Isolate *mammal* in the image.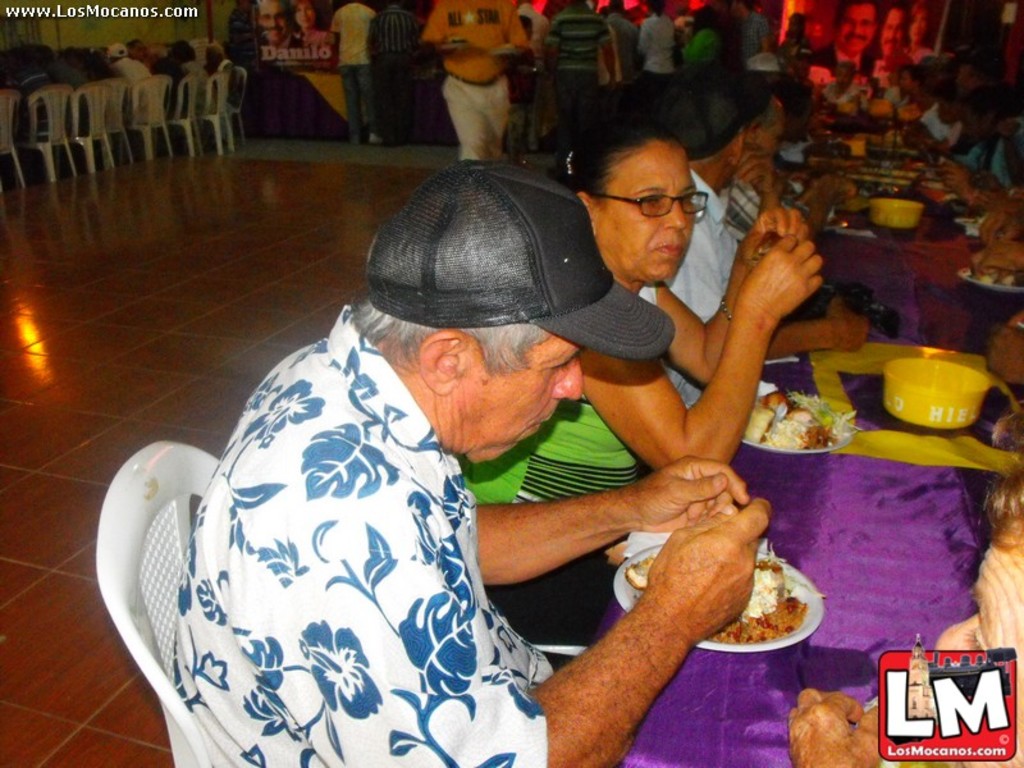
Isolated region: 252:0:297:69.
